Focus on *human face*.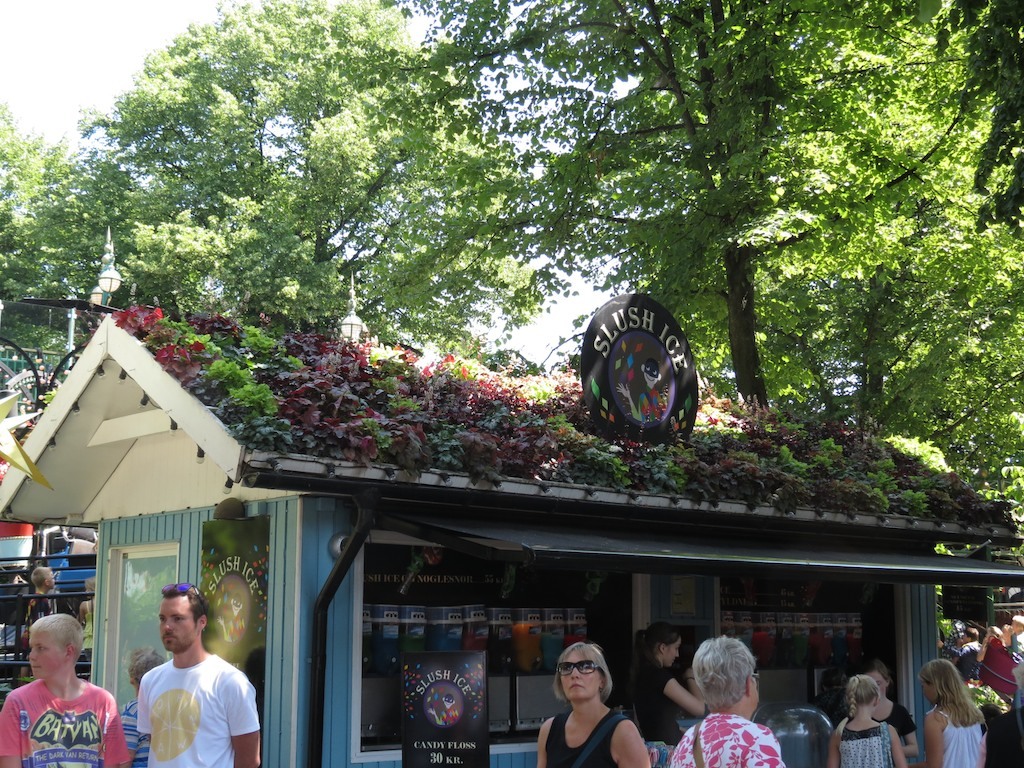
Focused at x1=666 y1=638 x2=680 y2=663.
